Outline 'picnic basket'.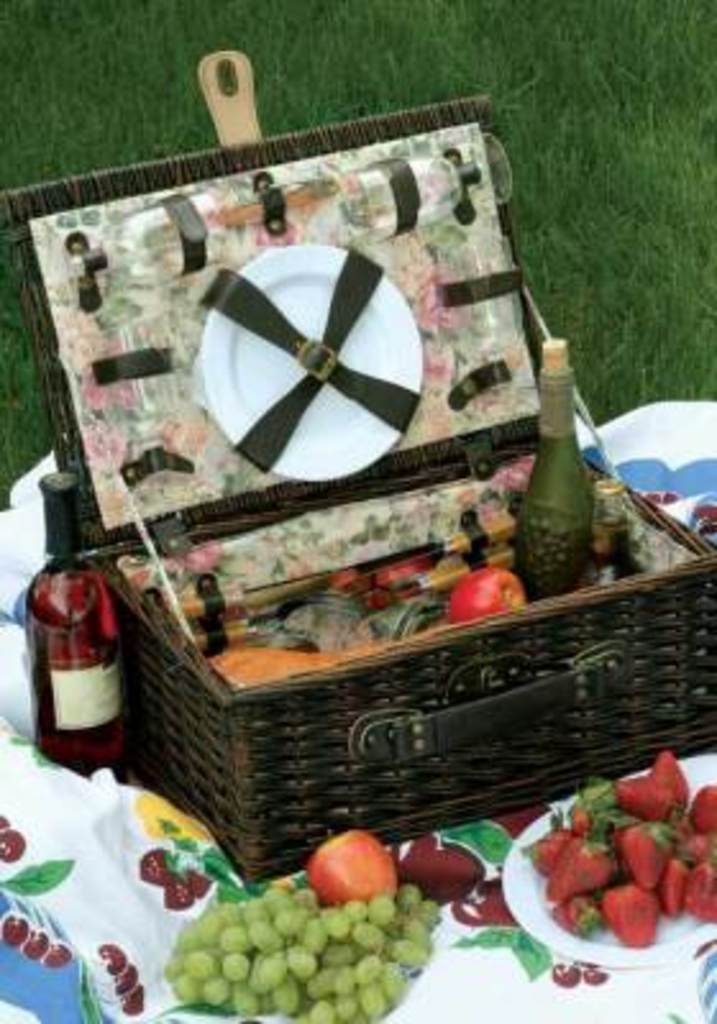
Outline: l=0, t=51, r=714, b=886.
